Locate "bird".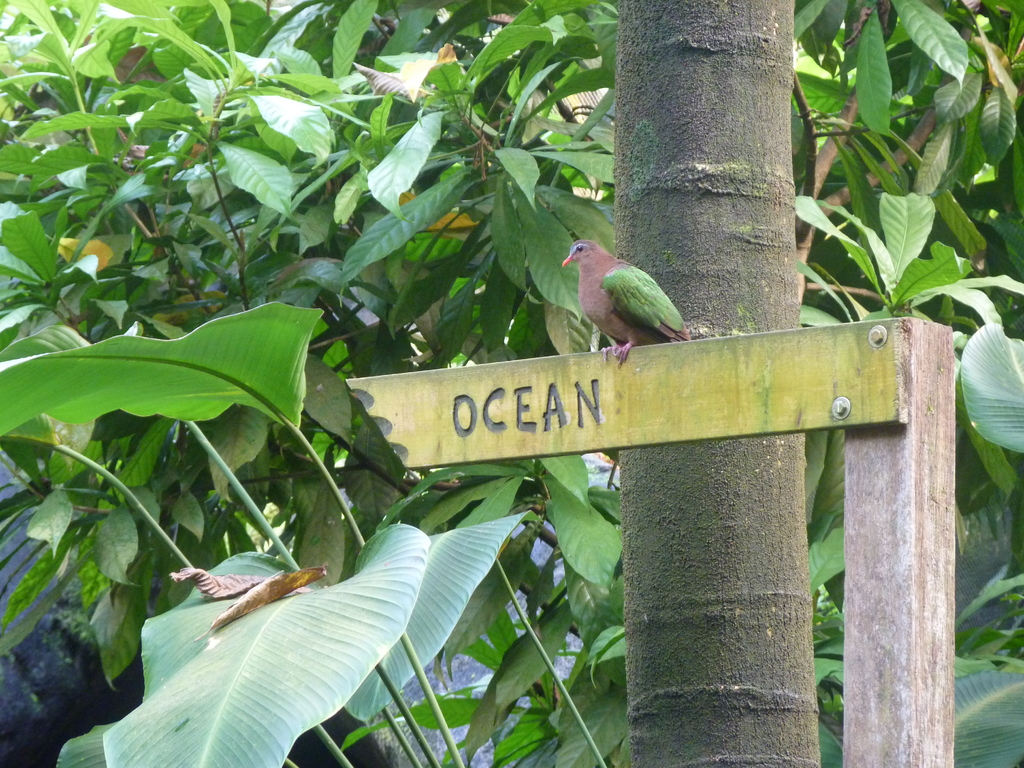
Bounding box: bbox(548, 234, 688, 355).
